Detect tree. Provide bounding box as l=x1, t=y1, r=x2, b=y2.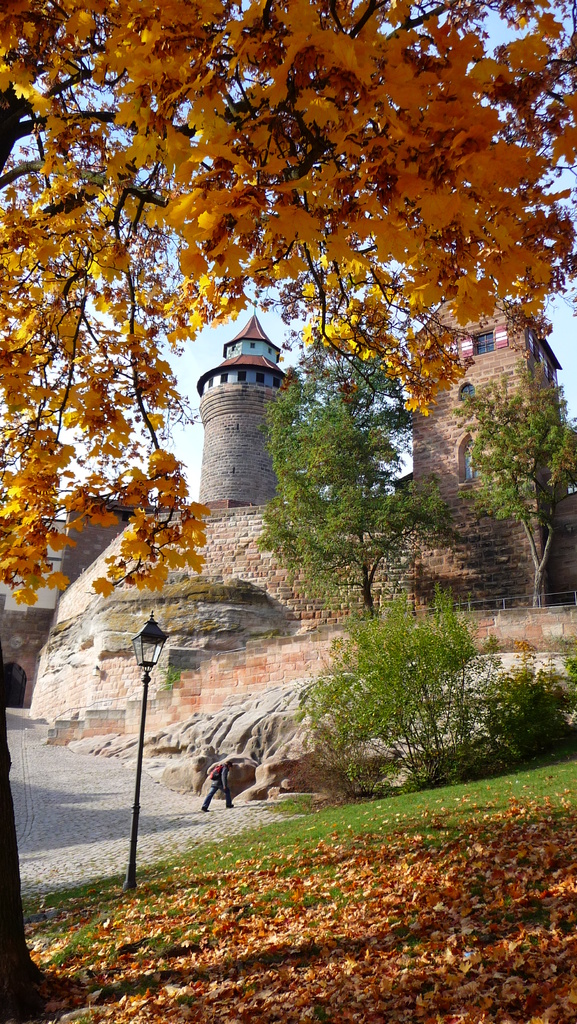
l=440, t=340, r=576, b=606.
